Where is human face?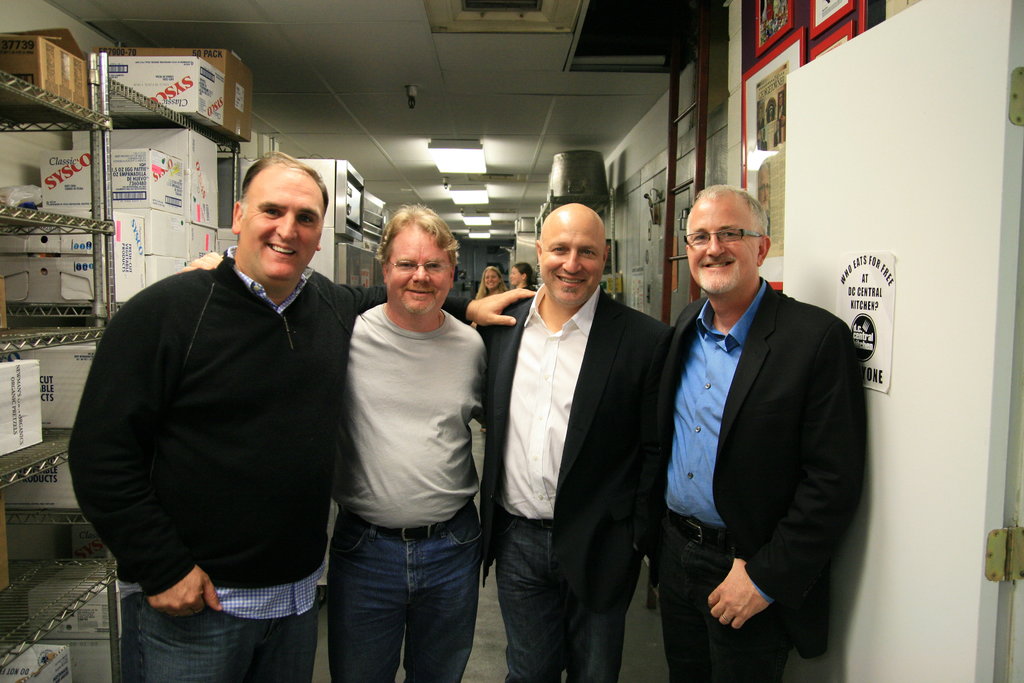
<bbox>541, 211, 606, 301</bbox>.
